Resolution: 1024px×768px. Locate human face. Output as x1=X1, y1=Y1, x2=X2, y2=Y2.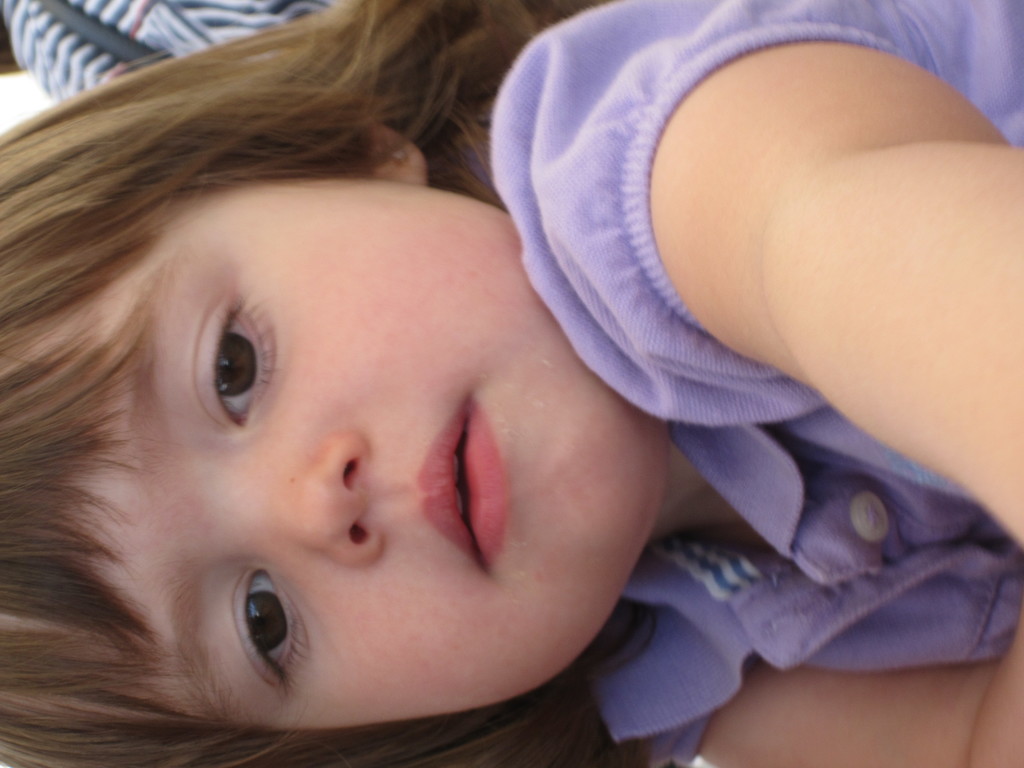
x1=84, y1=170, x2=668, y2=722.
